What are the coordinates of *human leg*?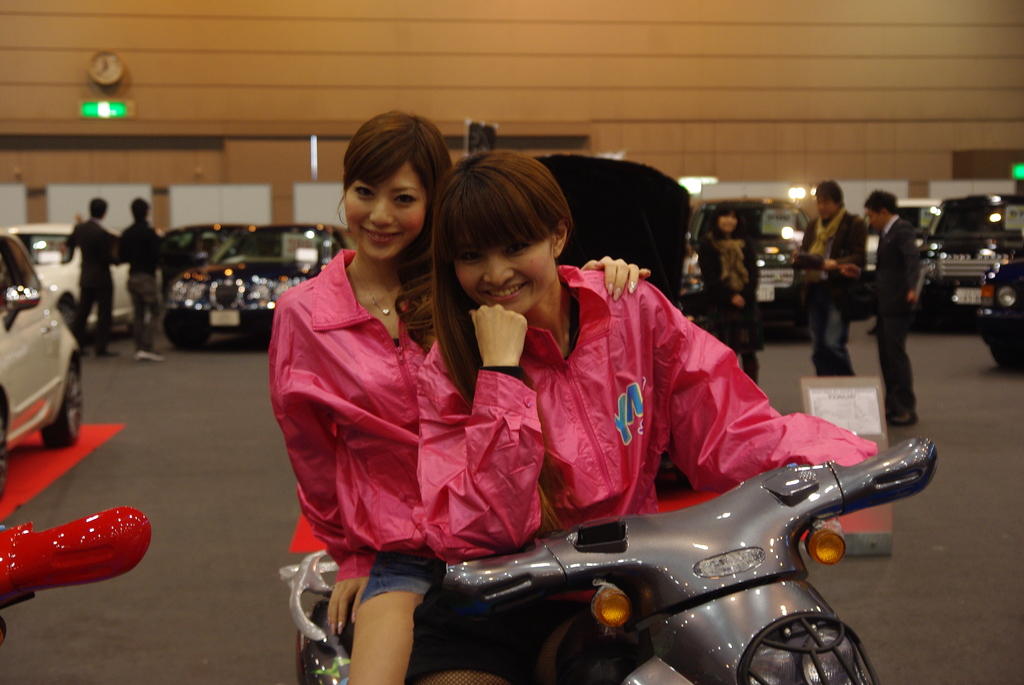
876:311:915:429.
